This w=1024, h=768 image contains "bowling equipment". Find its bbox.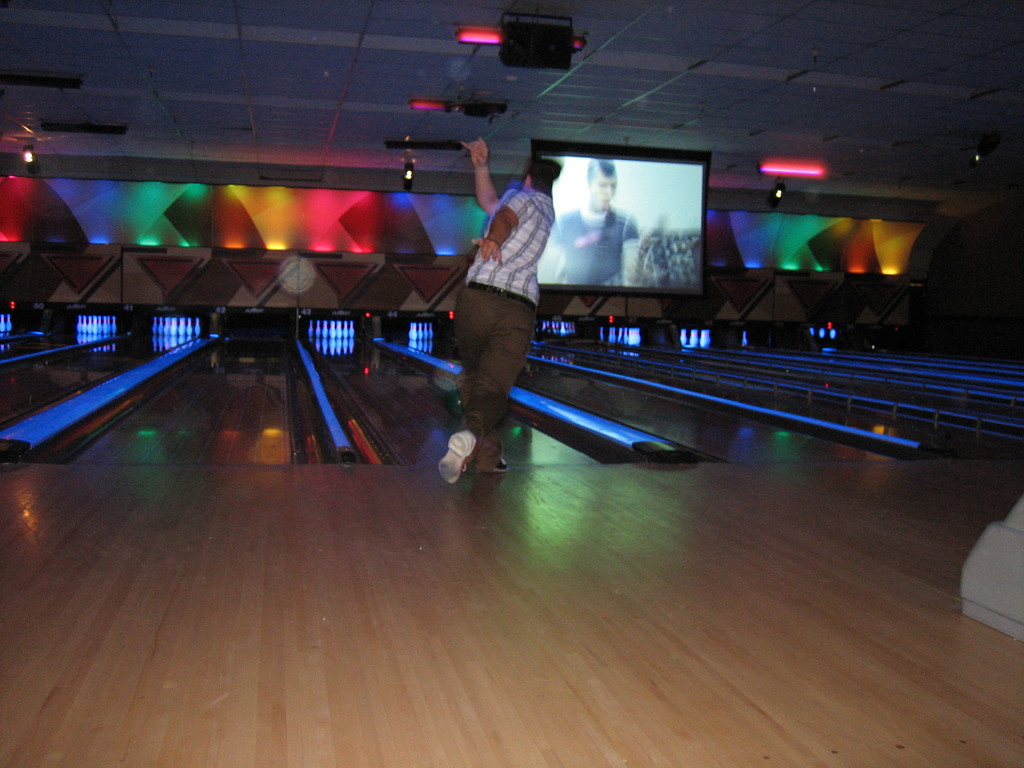
301 314 357 344.
